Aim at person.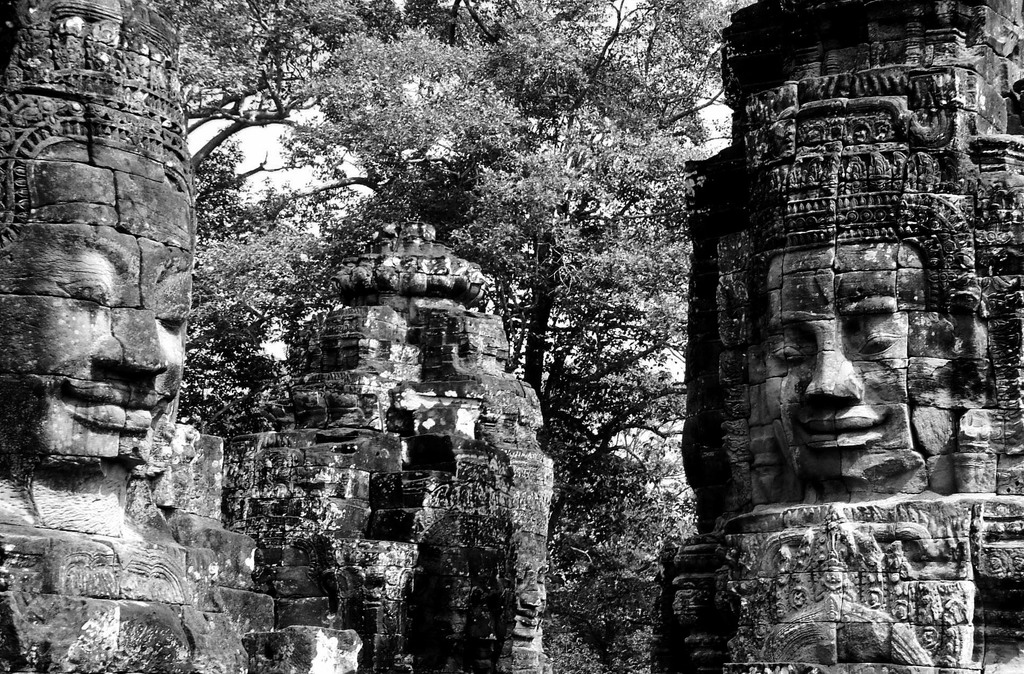
Aimed at <box>24,234,193,462</box>.
